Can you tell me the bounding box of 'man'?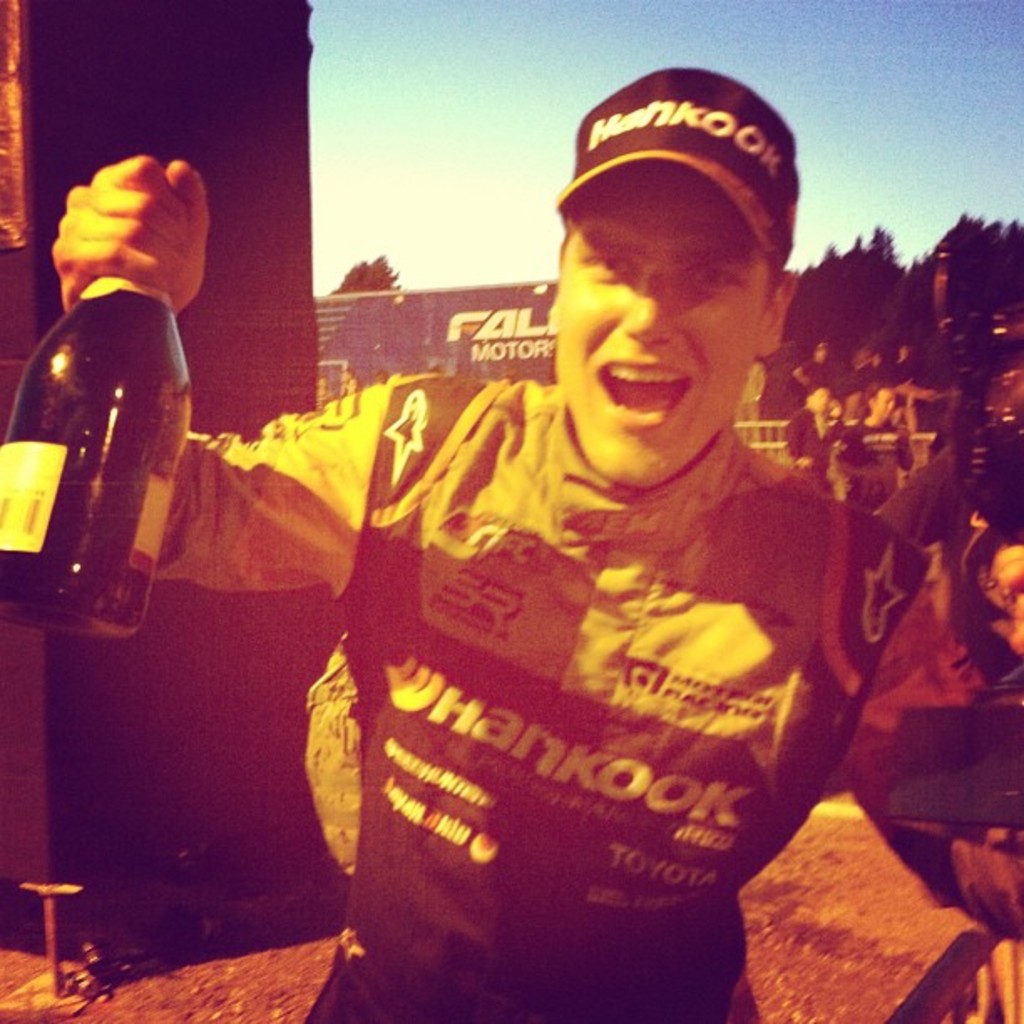
Rect(783, 383, 837, 507).
